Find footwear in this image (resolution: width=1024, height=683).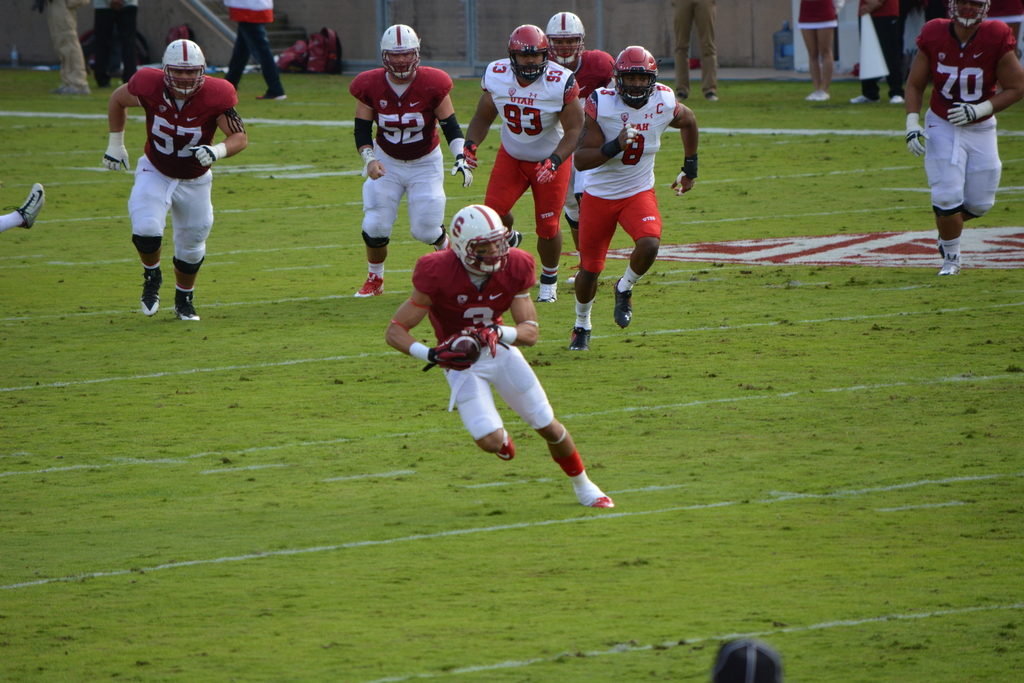
(x1=138, y1=263, x2=168, y2=320).
